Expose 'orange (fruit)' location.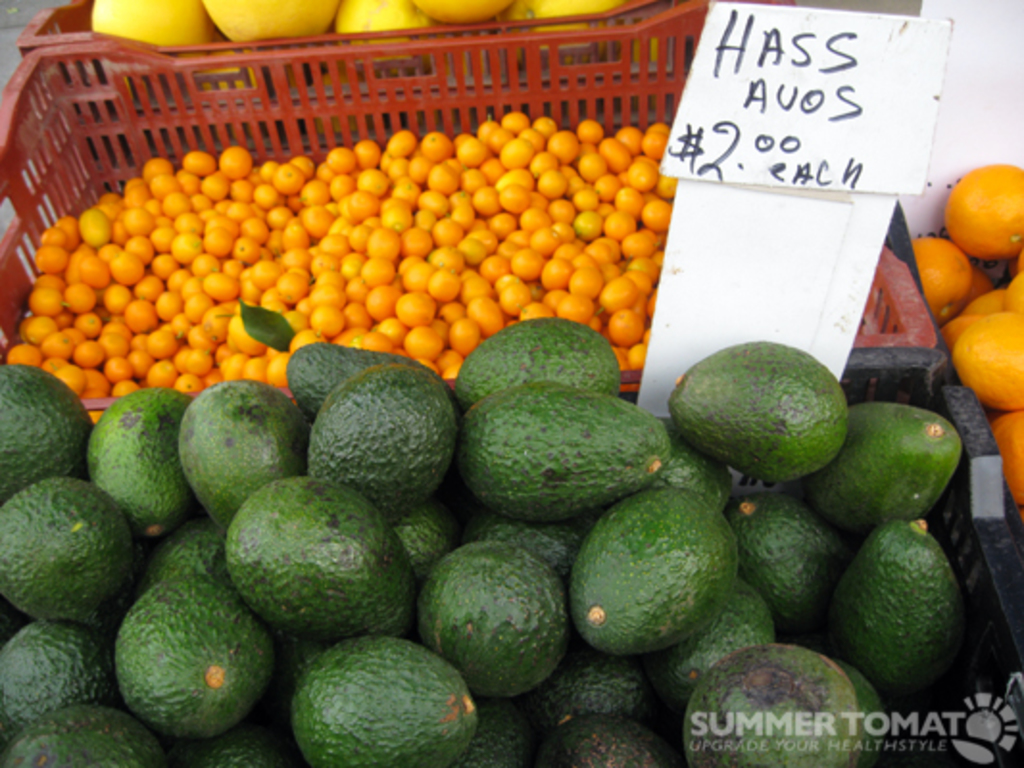
Exposed at <bbox>599, 138, 642, 161</bbox>.
